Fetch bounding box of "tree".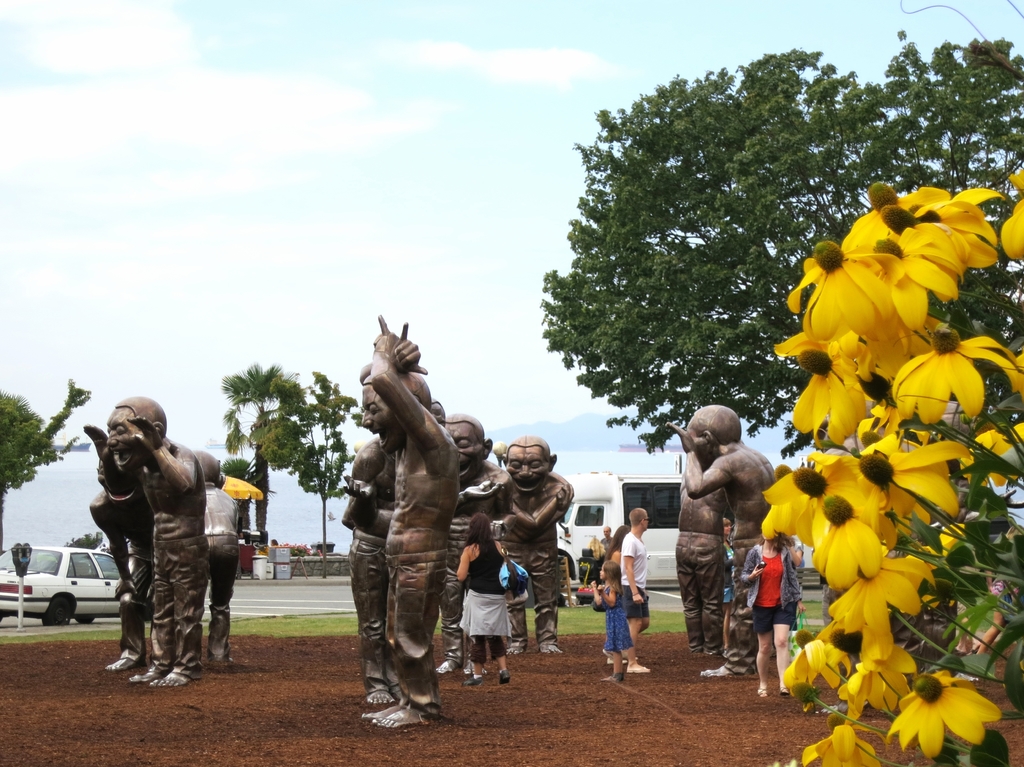
Bbox: crop(0, 388, 93, 558).
